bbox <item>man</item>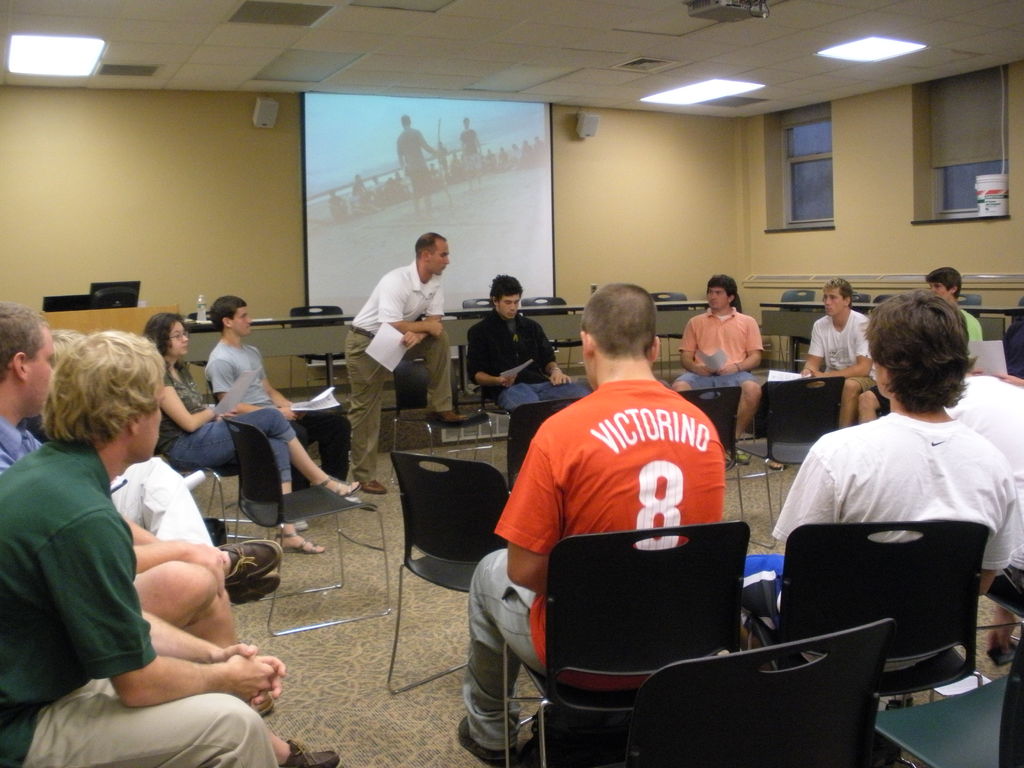
{"x1": 671, "y1": 276, "x2": 763, "y2": 465}
